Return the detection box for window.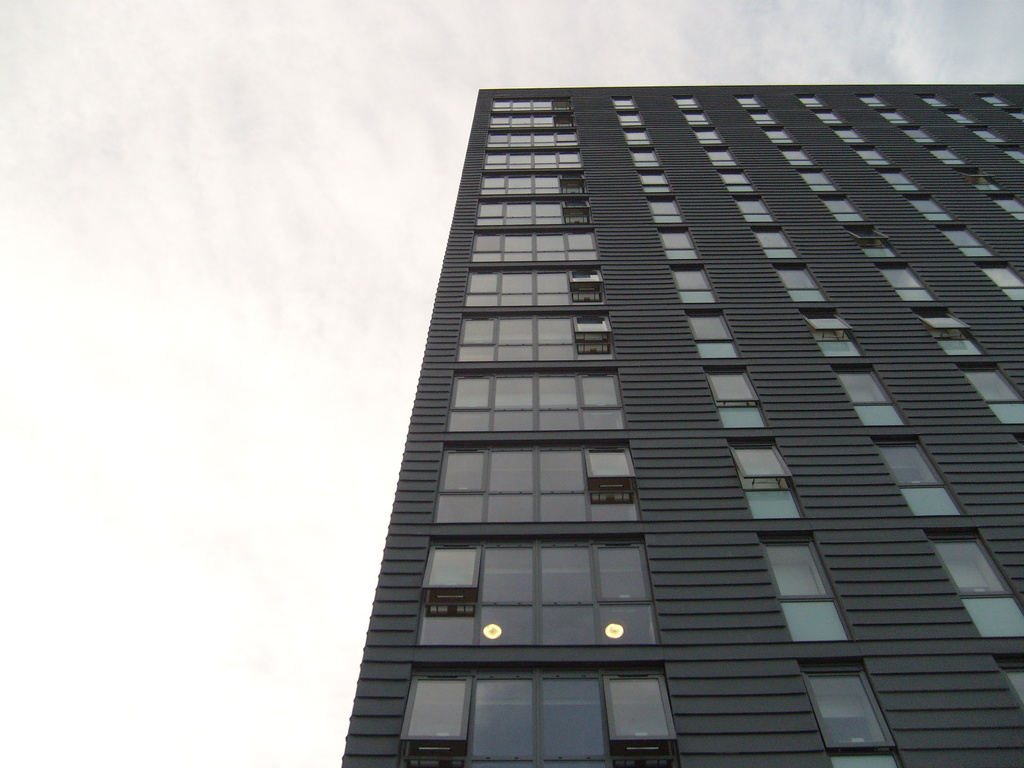
BBox(692, 129, 721, 143).
